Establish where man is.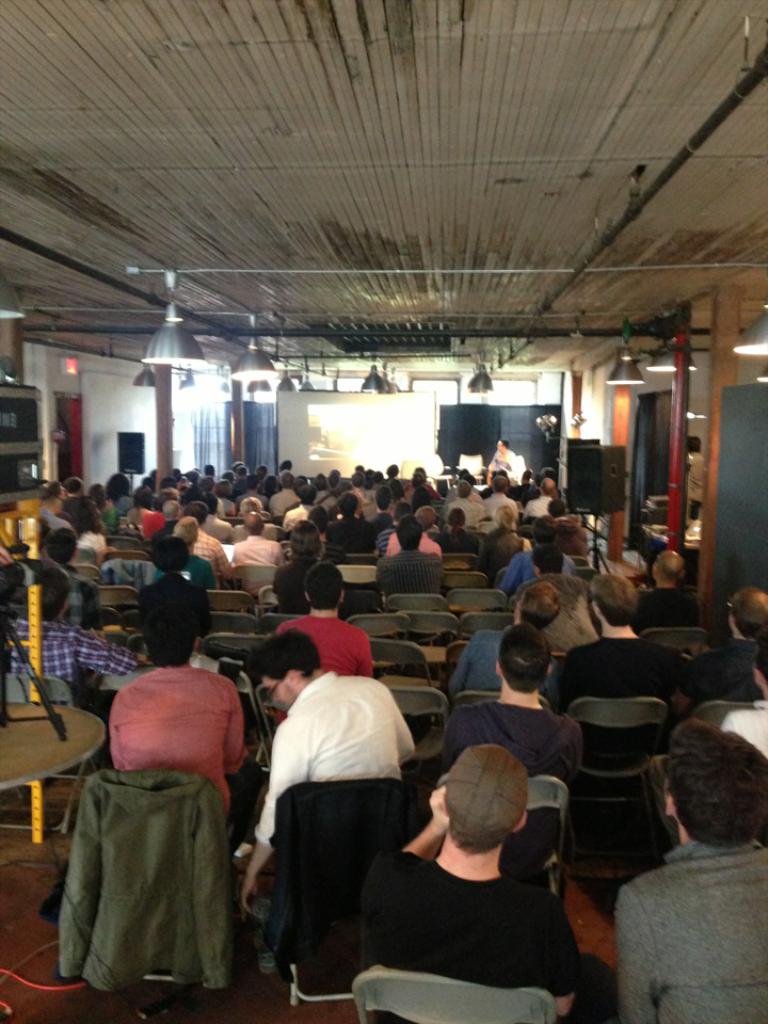
Established at 100:601:247:816.
